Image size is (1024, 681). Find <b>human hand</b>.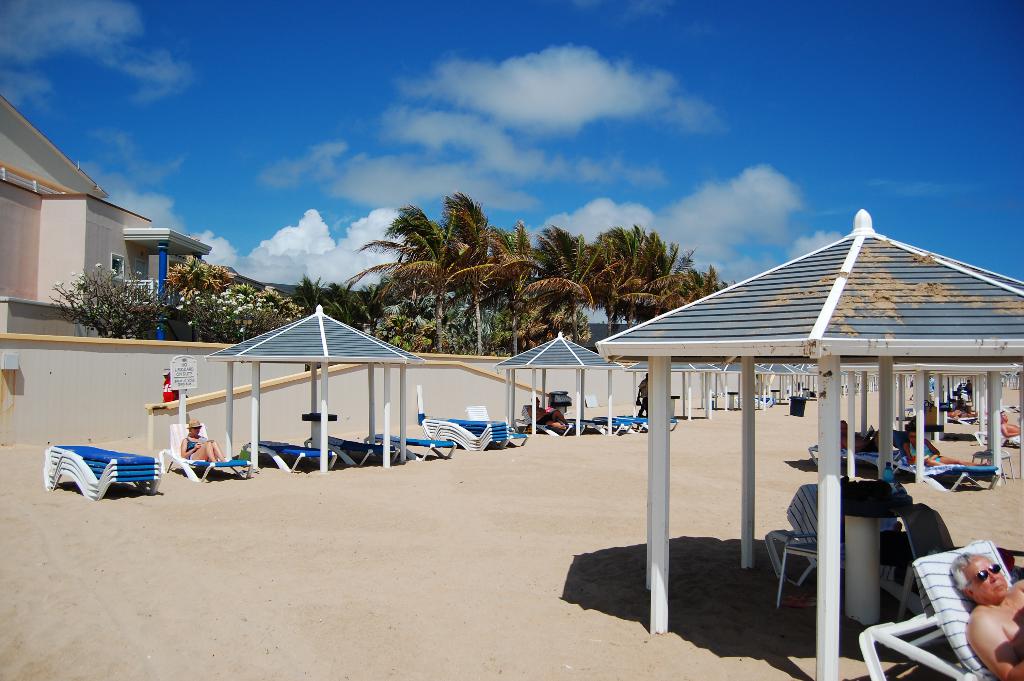
locate(926, 455, 933, 462).
